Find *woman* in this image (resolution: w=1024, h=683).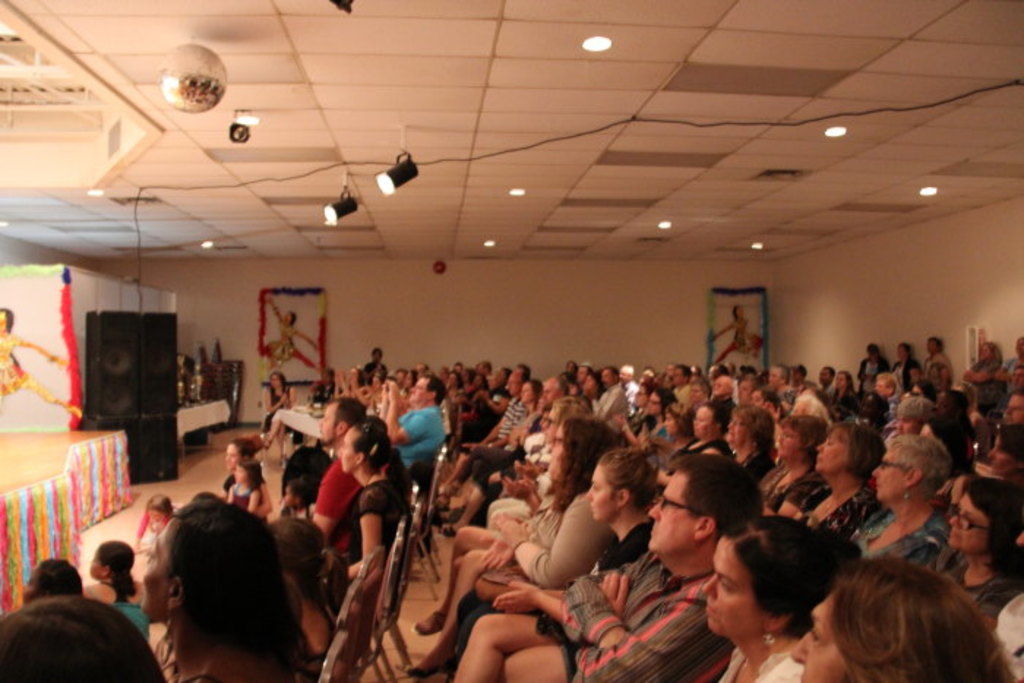
l=405, t=420, r=620, b=682.
